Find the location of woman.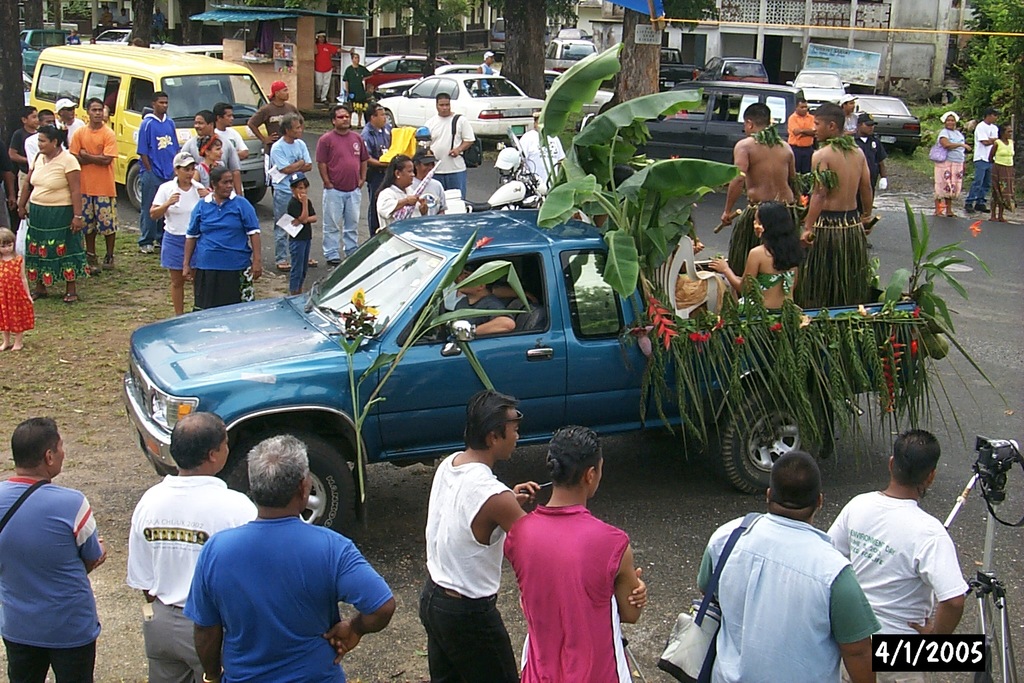
Location: {"left": 14, "top": 123, "right": 86, "bottom": 302}.
